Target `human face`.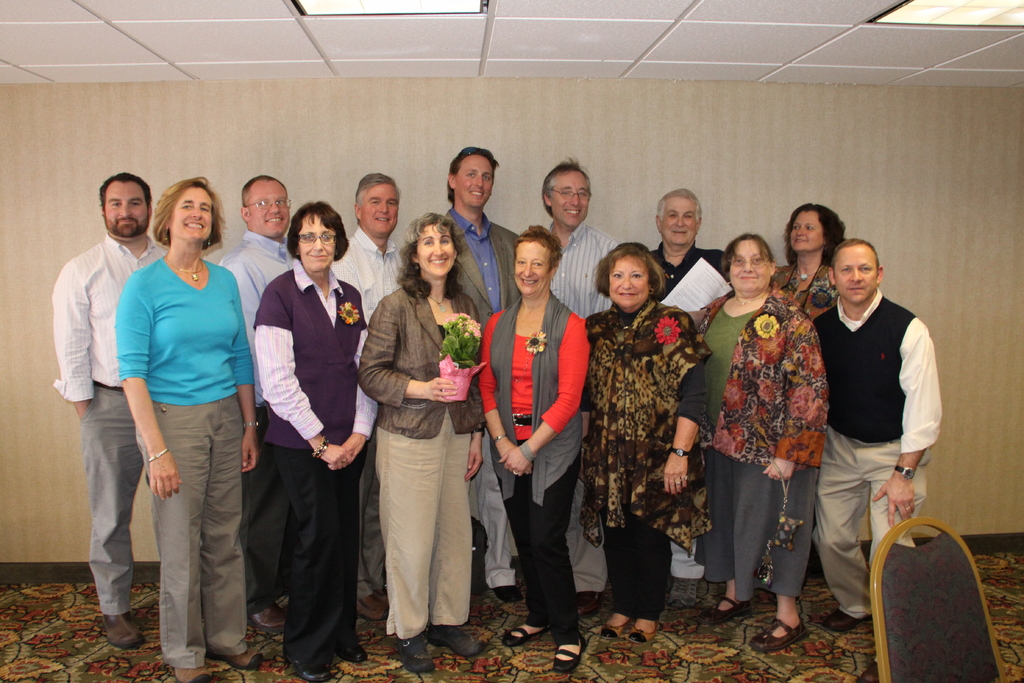
Target region: <region>173, 186, 212, 237</region>.
